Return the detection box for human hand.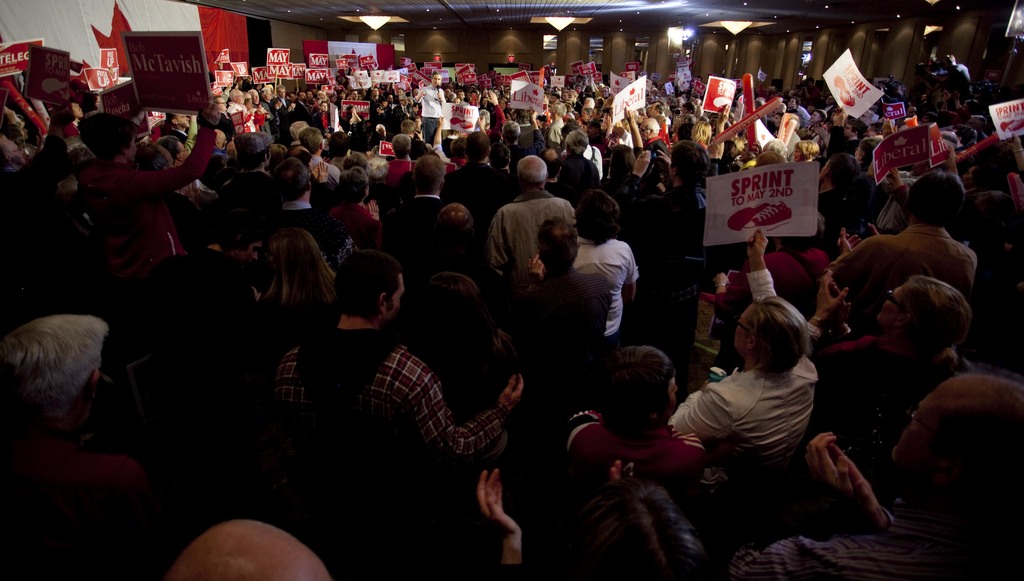
[left=369, top=199, right=380, bottom=220].
